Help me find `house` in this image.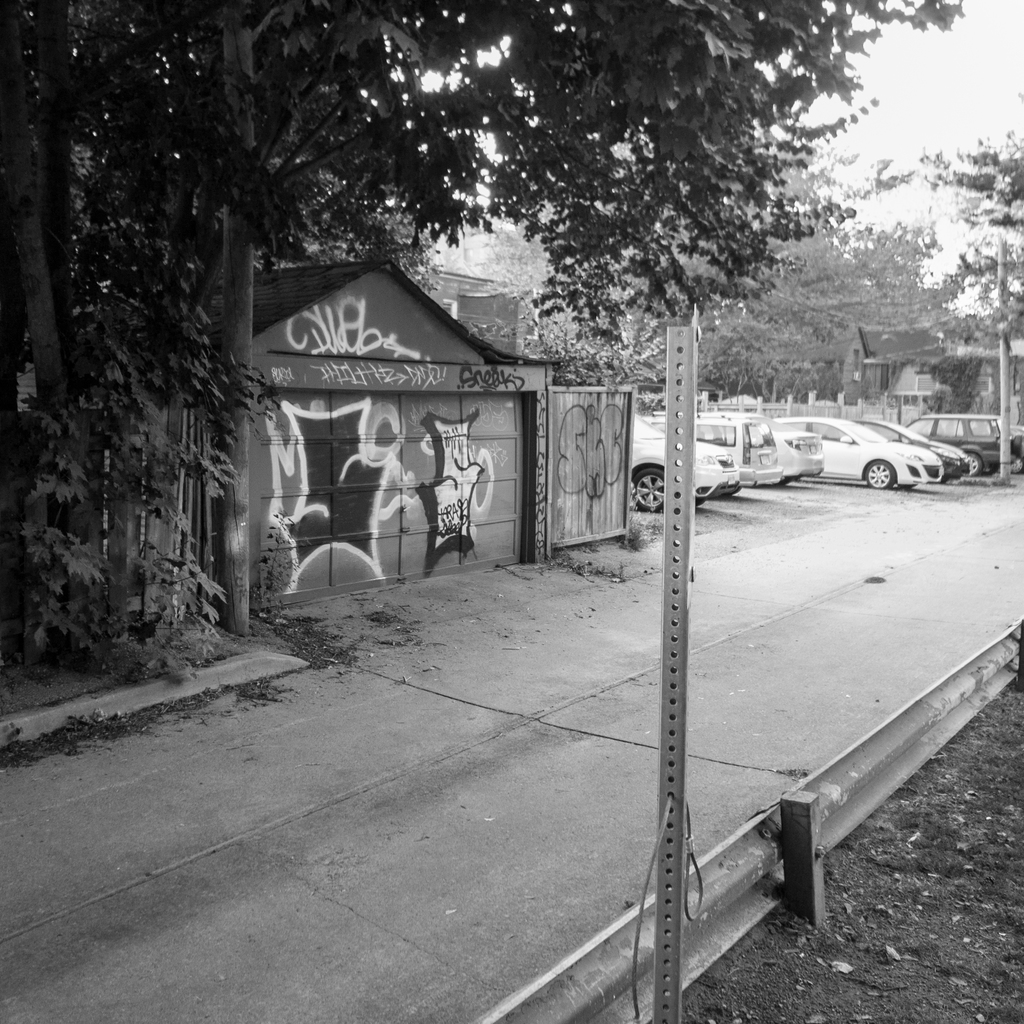
Found it: <box>844,319,1023,429</box>.
